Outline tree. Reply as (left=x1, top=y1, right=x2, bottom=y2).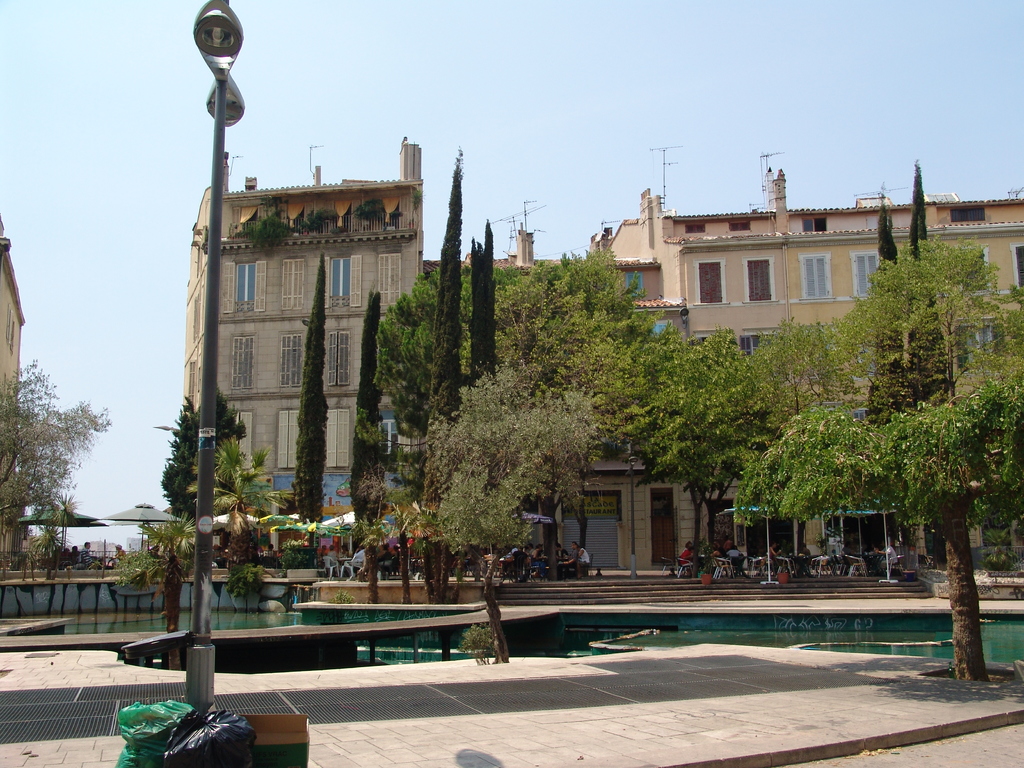
(left=426, top=138, right=466, bottom=482).
